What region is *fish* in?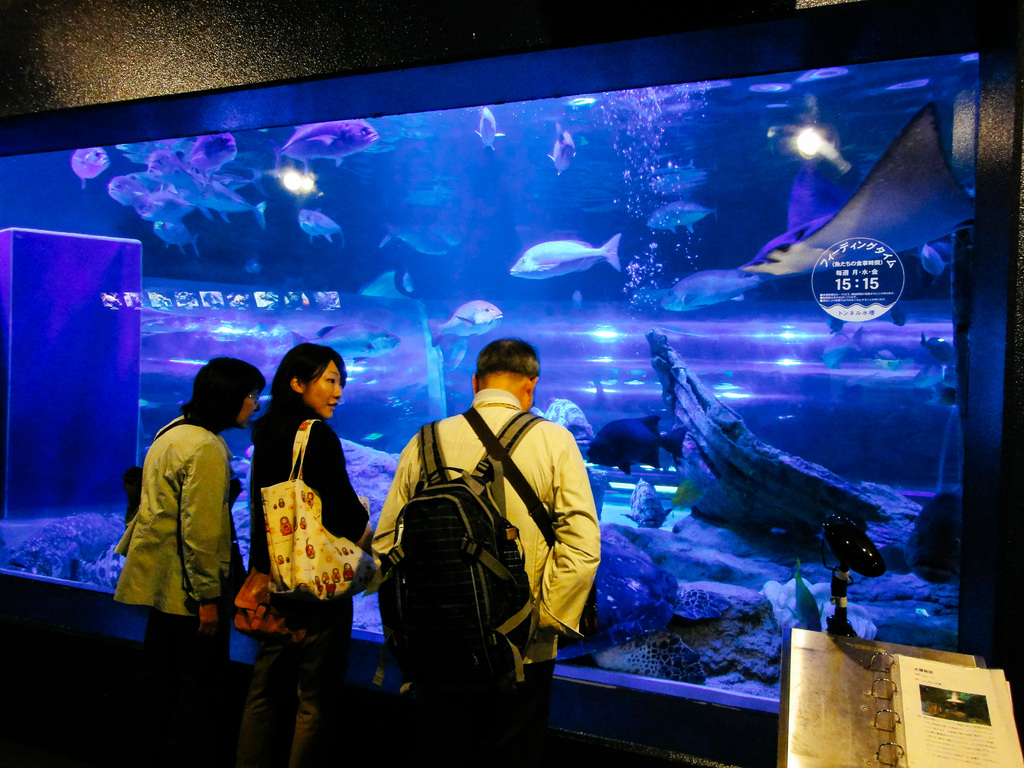
{"left": 660, "top": 267, "right": 775, "bottom": 313}.
